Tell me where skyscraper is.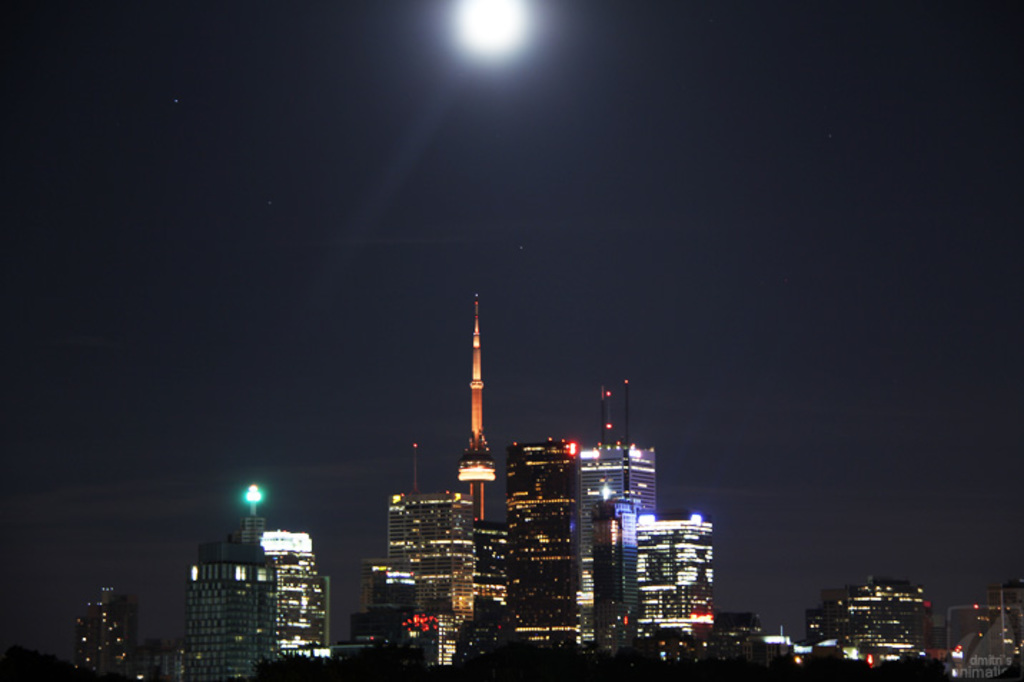
skyscraper is at x1=576, y1=445, x2=652, y2=648.
